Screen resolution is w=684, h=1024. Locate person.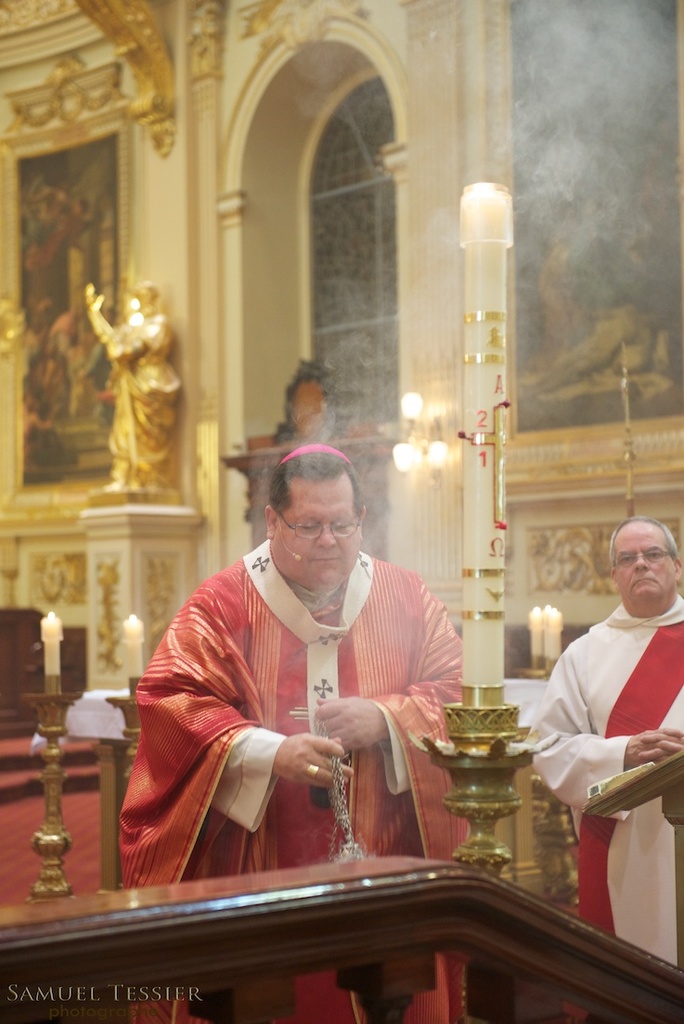
<bbox>83, 279, 180, 493</bbox>.
